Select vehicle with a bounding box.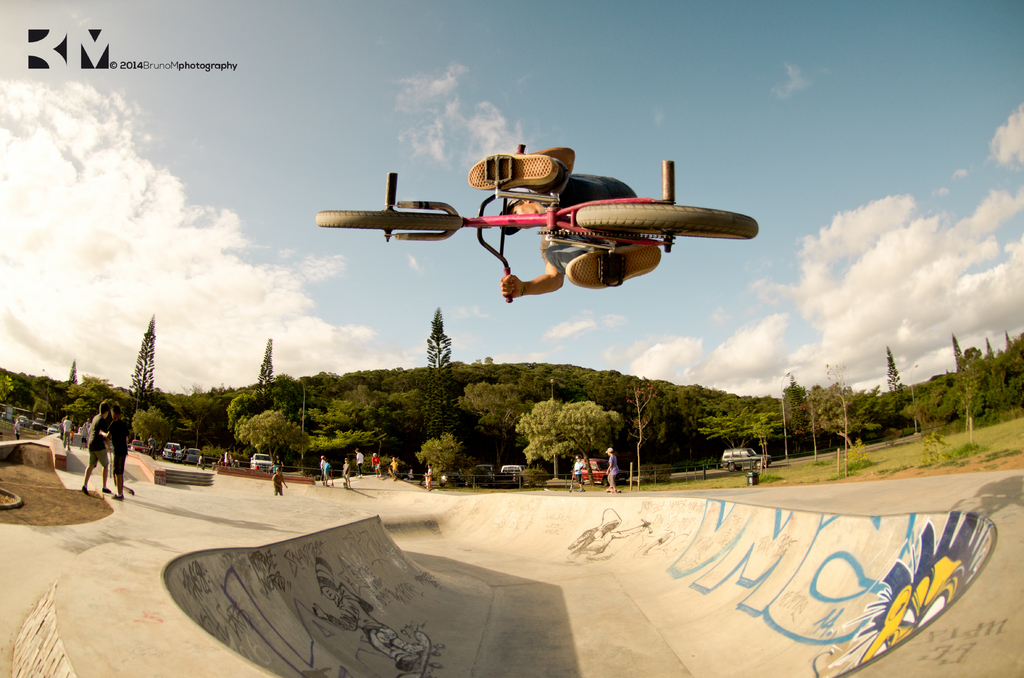
detection(470, 461, 496, 480).
